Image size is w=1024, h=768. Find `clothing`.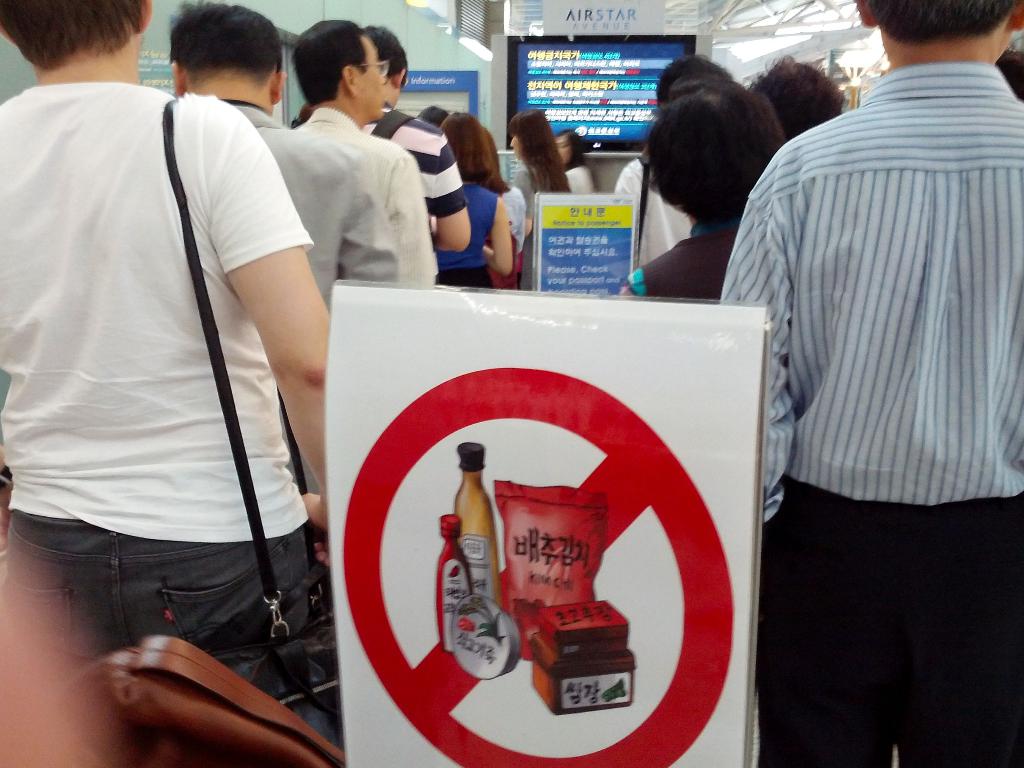
20/17/326/716.
